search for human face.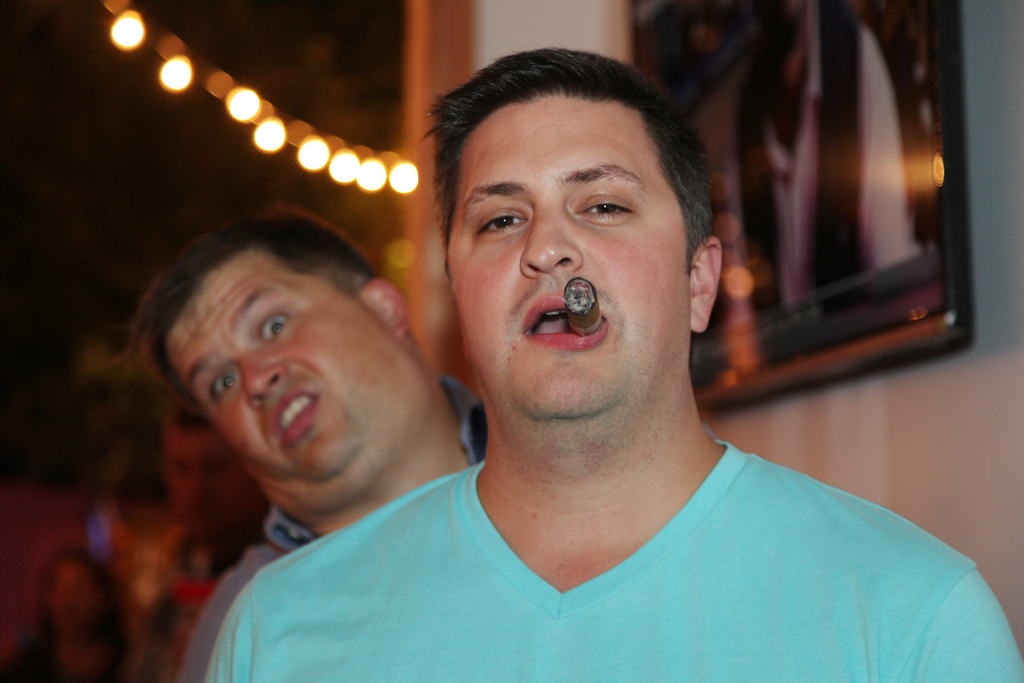
Found at x1=167 y1=238 x2=398 y2=493.
